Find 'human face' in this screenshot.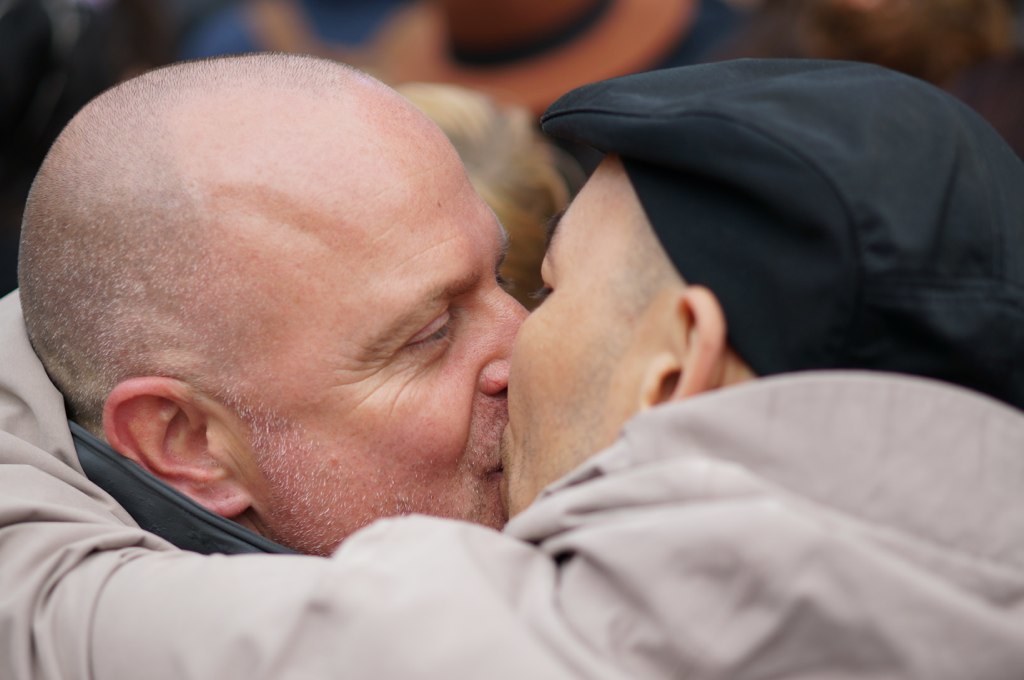
The bounding box for 'human face' is [499, 164, 682, 536].
